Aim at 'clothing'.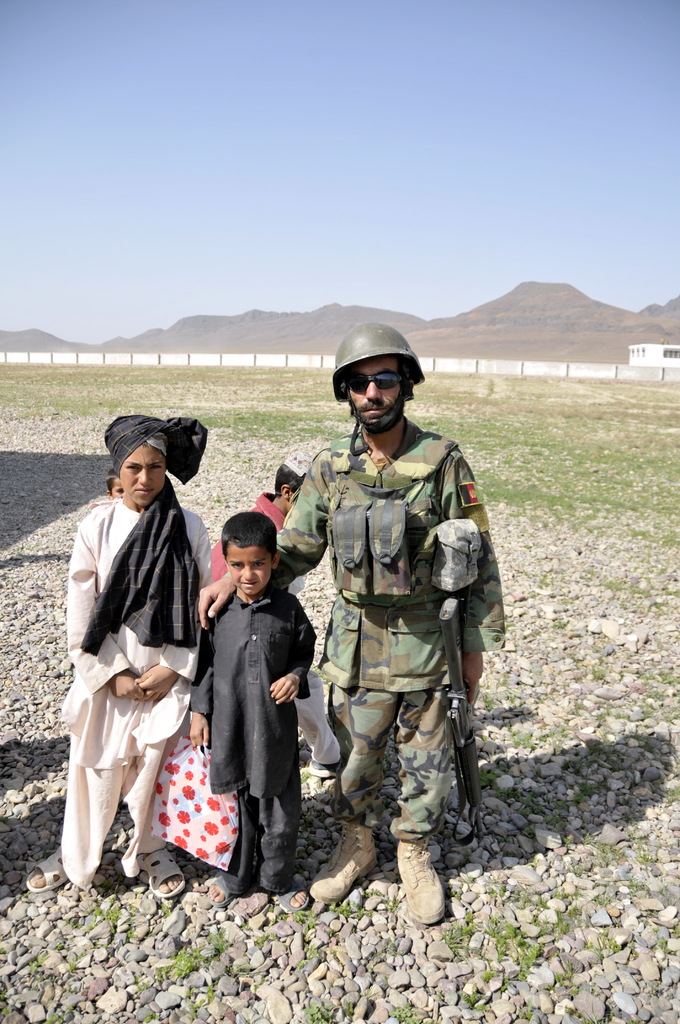
Aimed at BBox(56, 490, 213, 890).
